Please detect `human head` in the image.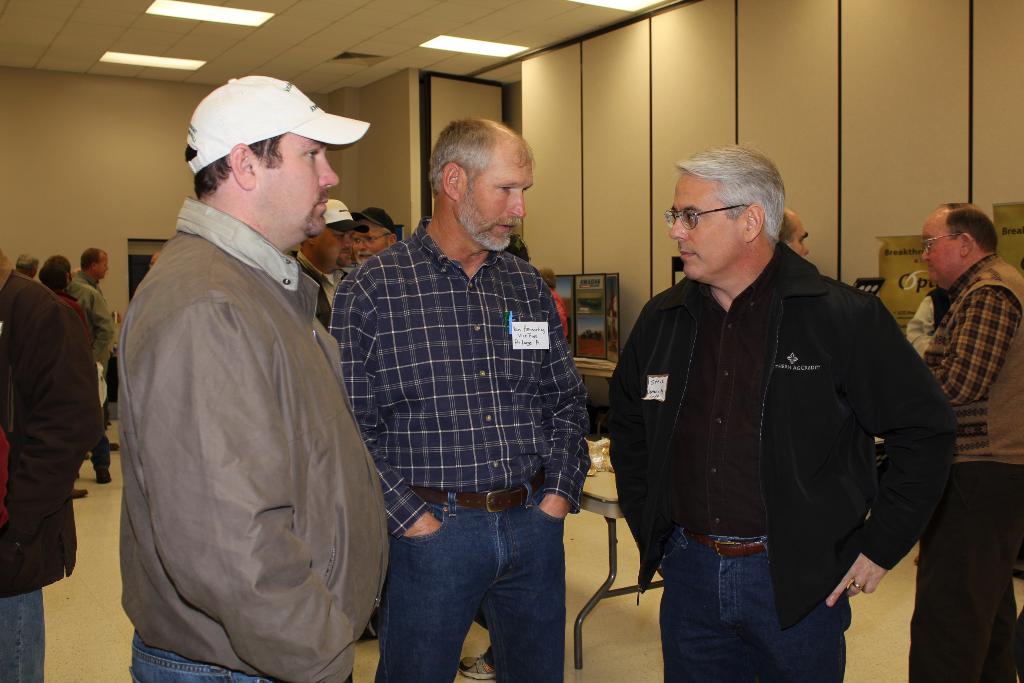
bbox(348, 202, 401, 265).
